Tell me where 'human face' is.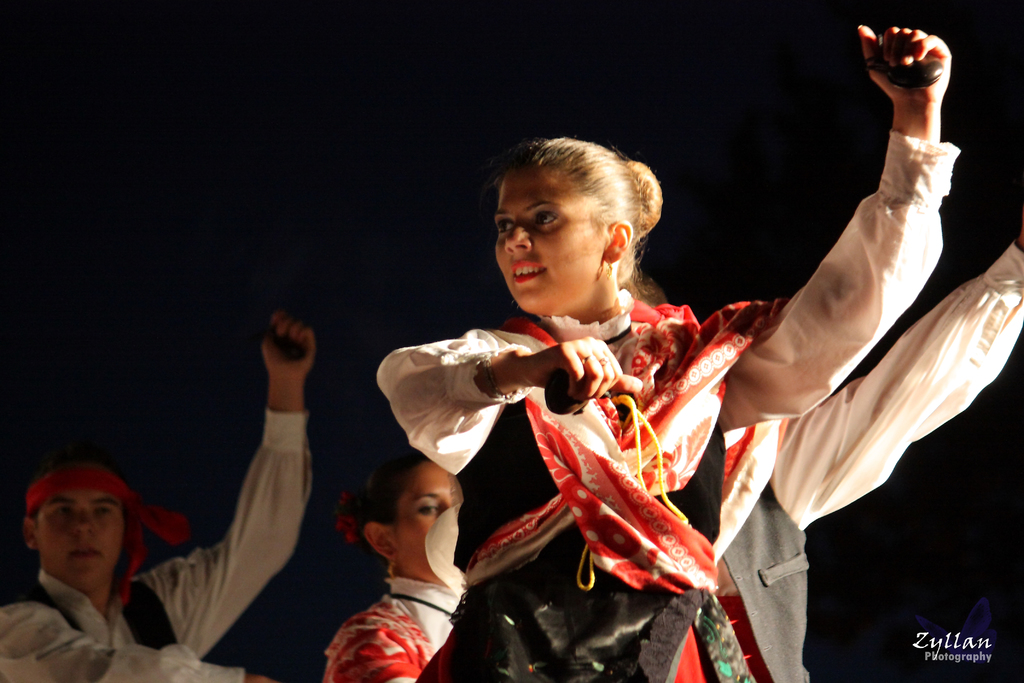
'human face' is at {"left": 390, "top": 463, "right": 452, "bottom": 584}.
